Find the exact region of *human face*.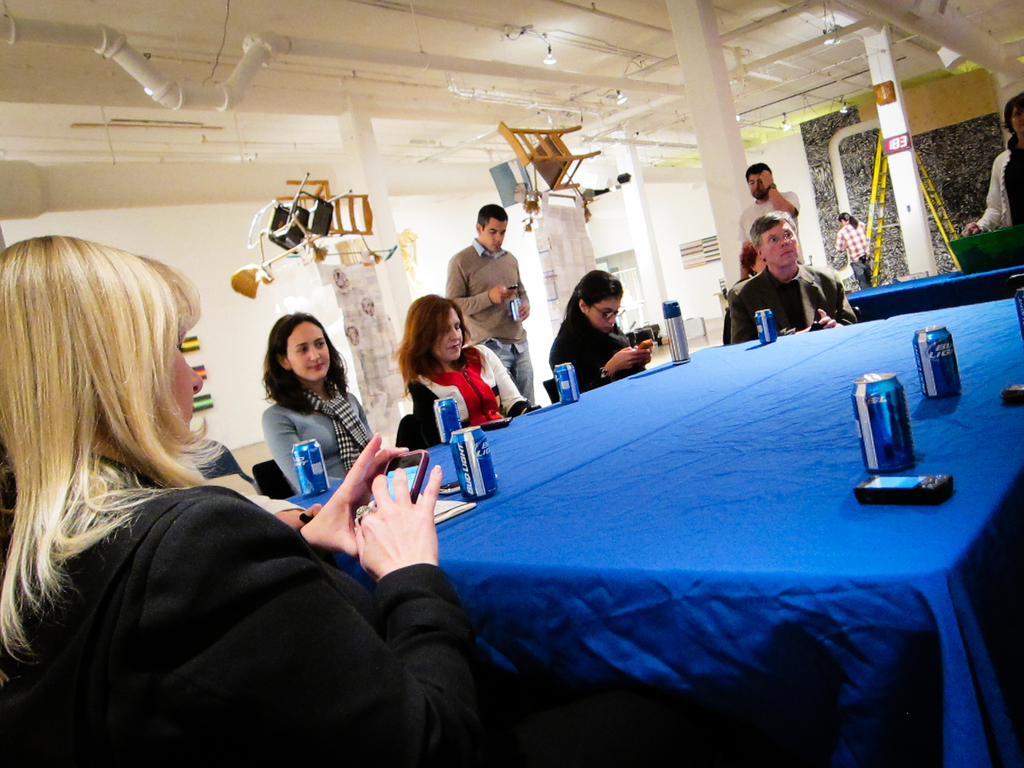
Exact region: [left=1009, top=107, right=1023, bottom=134].
